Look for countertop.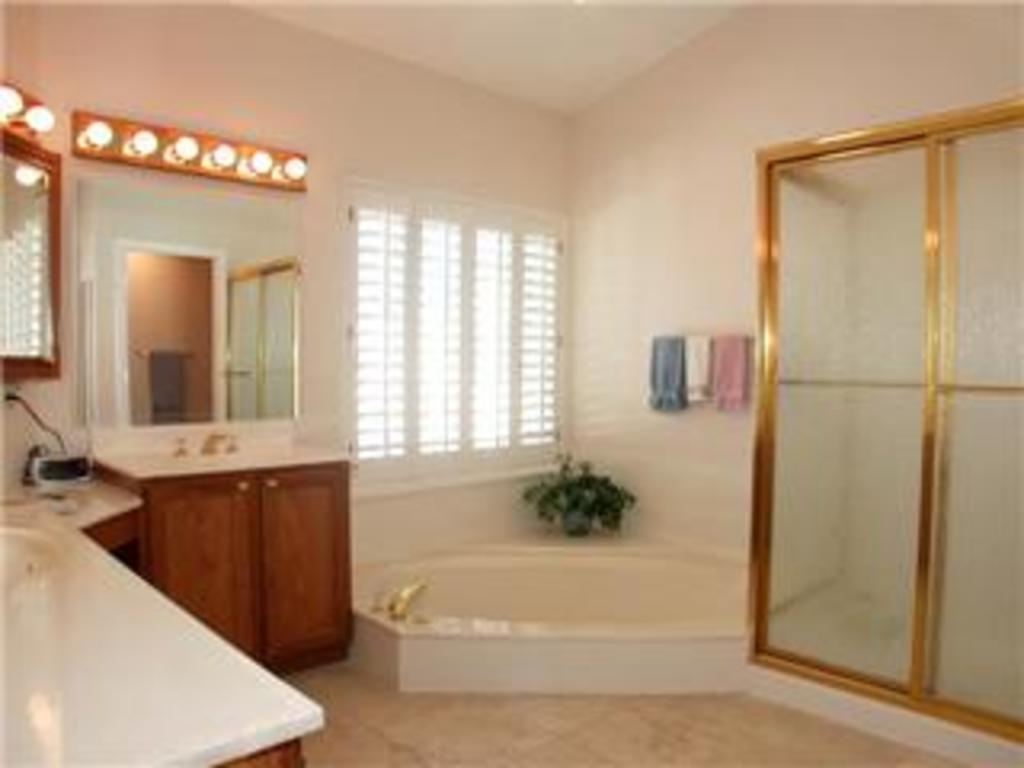
Found: select_region(0, 451, 333, 765).
